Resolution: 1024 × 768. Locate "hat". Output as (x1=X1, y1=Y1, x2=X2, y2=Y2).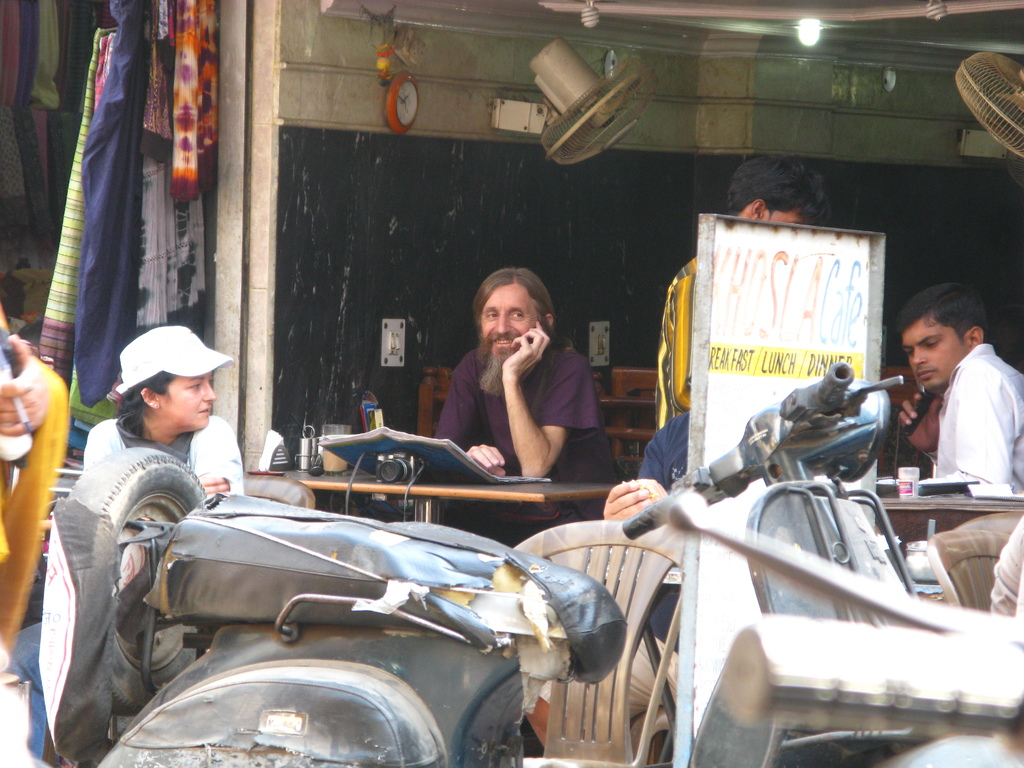
(x1=114, y1=324, x2=236, y2=393).
